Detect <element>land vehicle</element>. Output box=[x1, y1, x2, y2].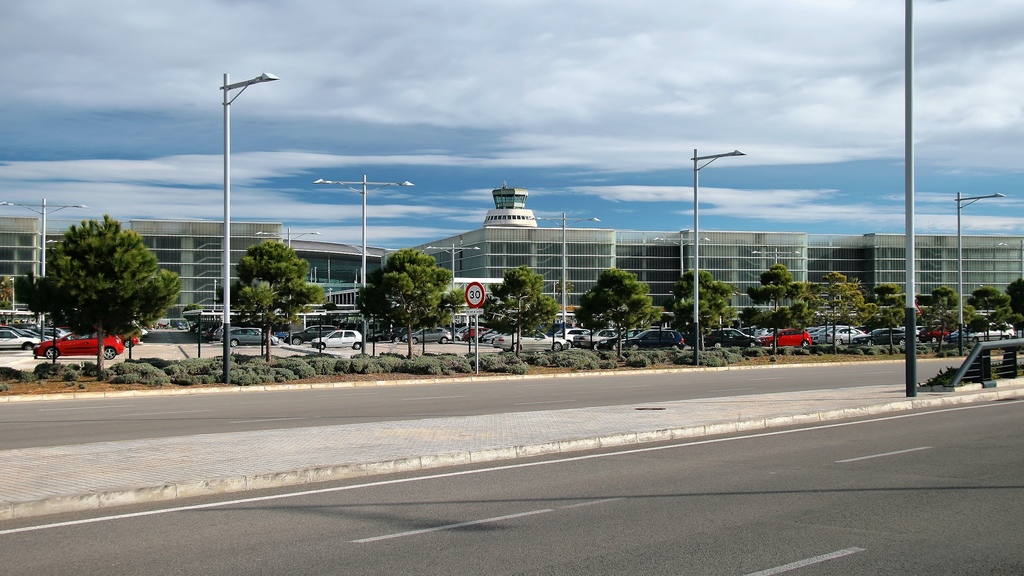
box=[495, 328, 565, 353].
